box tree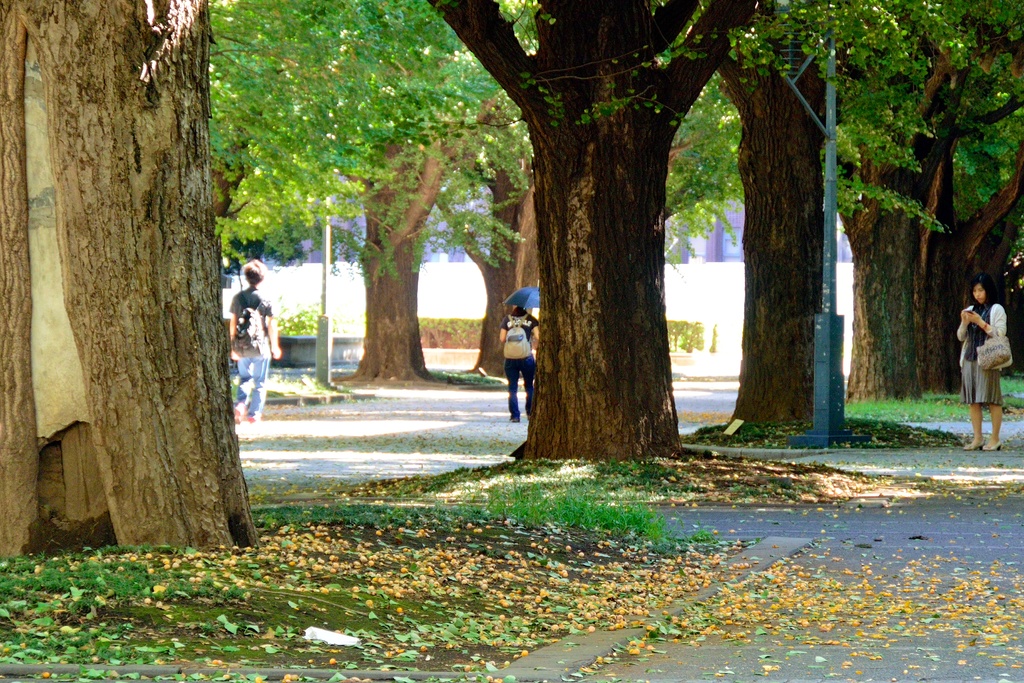
box=[701, 0, 991, 428]
